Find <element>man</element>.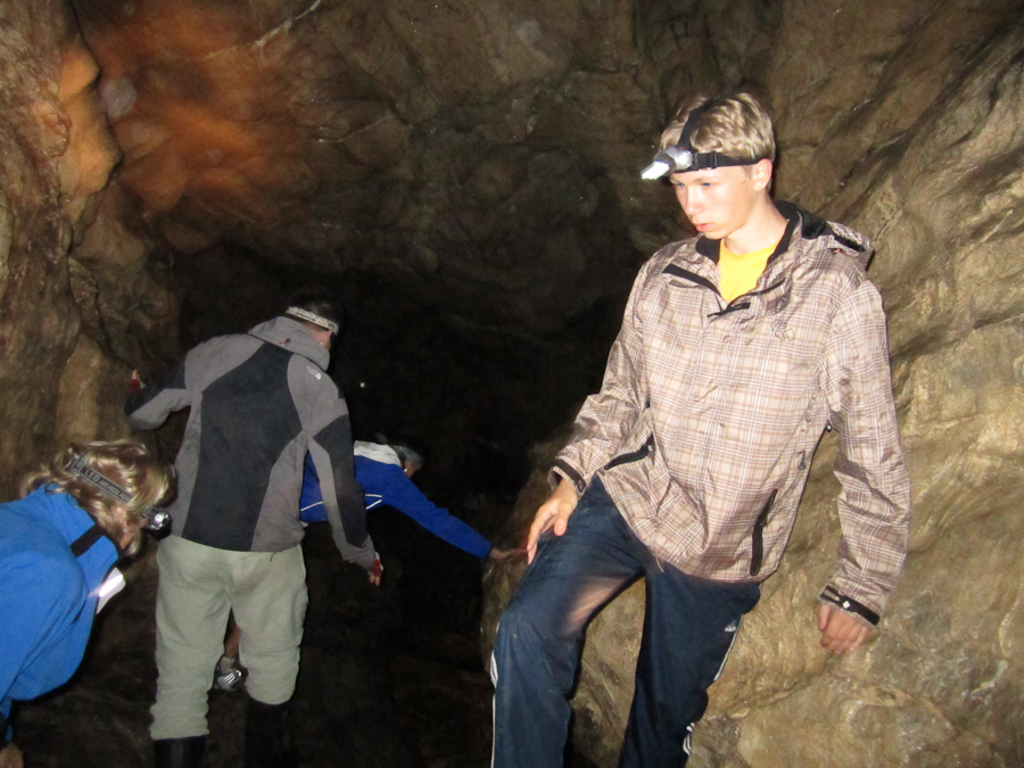
[x1=216, y1=441, x2=529, y2=687].
